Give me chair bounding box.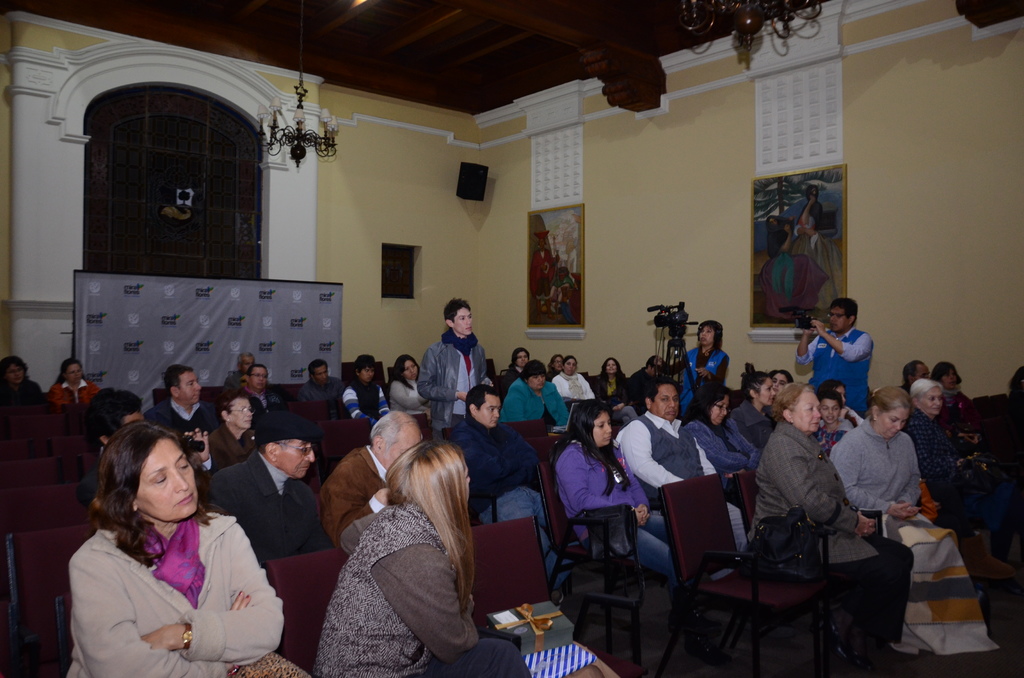
bbox=(412, 414, 431, 441).
